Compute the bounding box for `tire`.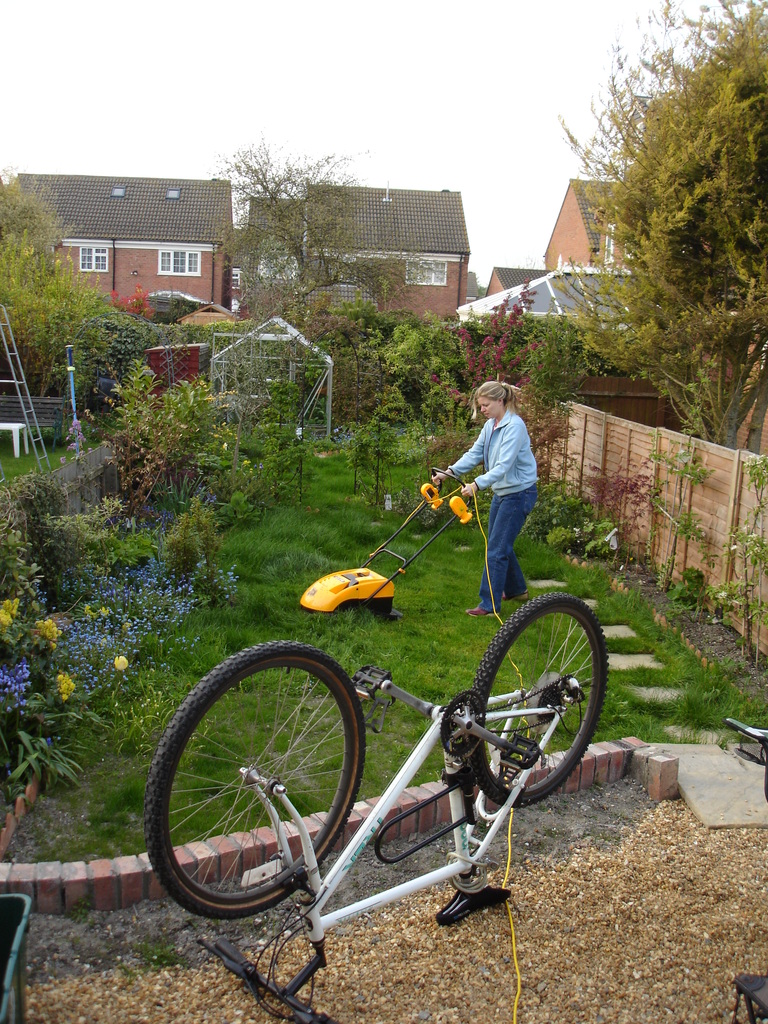
box(150, 644, 366, 915).
